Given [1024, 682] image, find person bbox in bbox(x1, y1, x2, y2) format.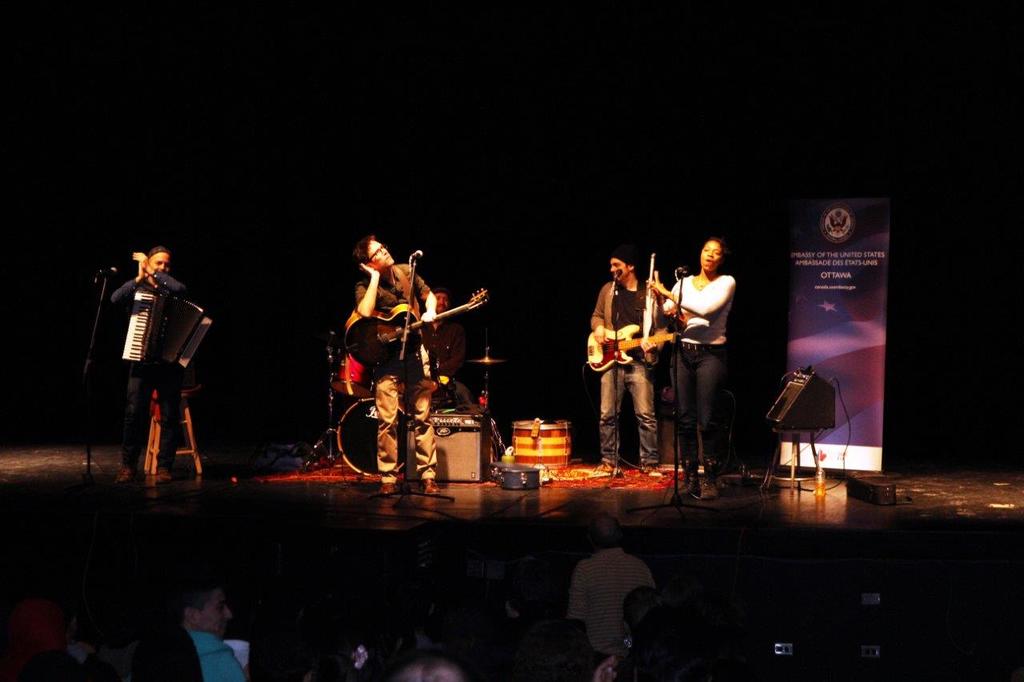
bbox(659, 236, 734, 498).
